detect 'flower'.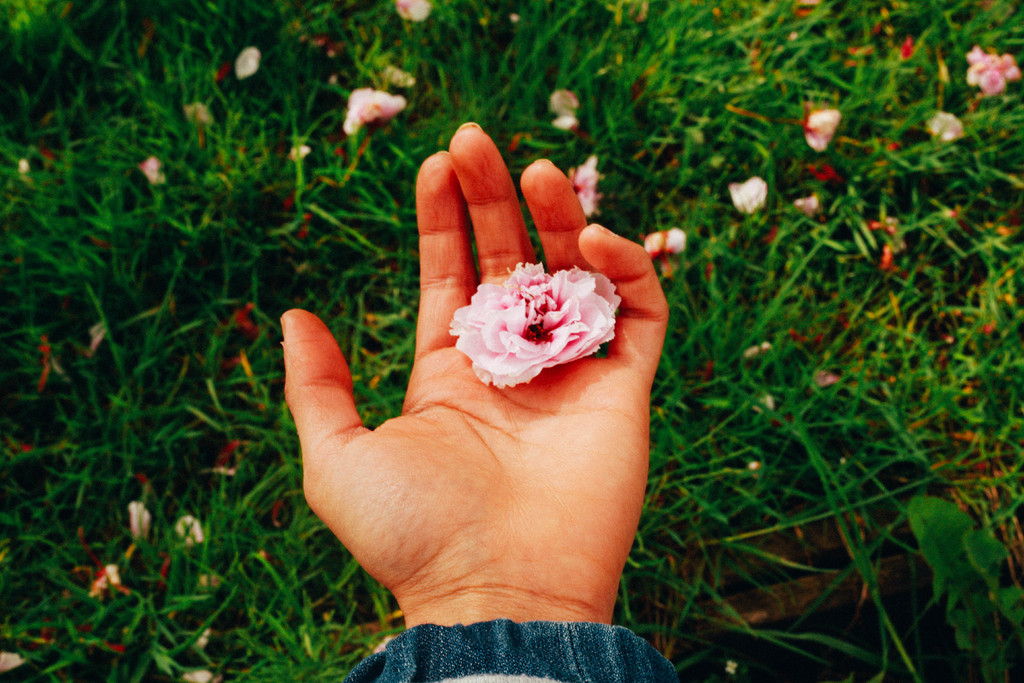
Detected at <box>963,44,1020,99</box>.
